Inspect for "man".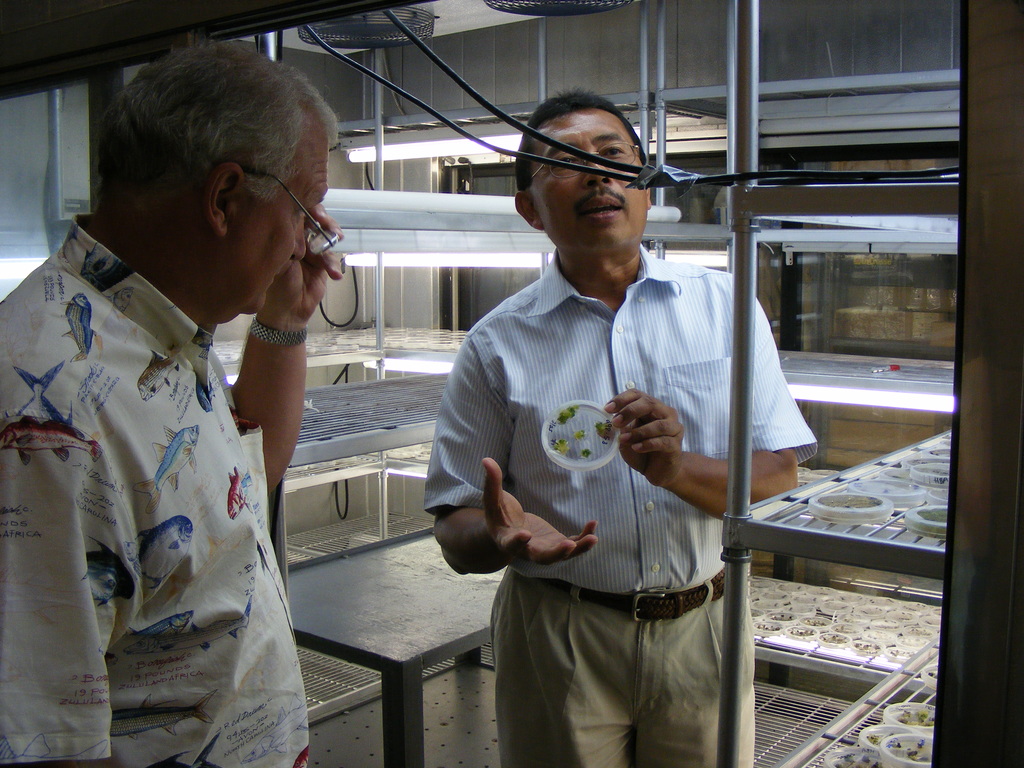
Inspection: bbox(0, 42, 346, 767).
